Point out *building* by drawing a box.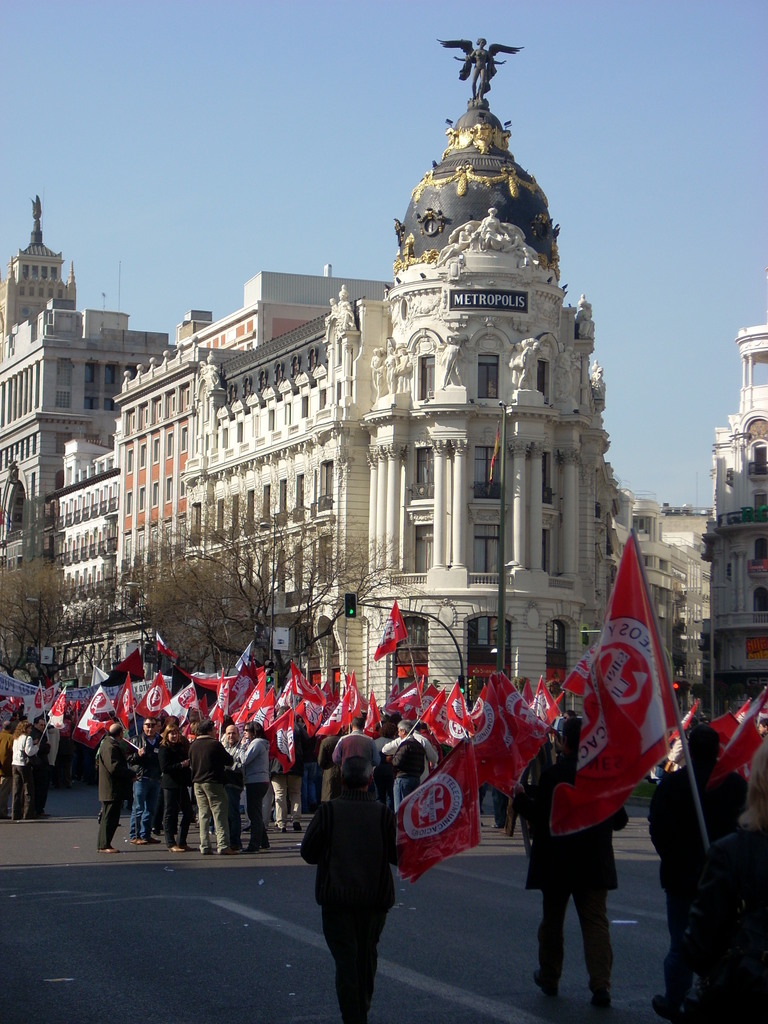
BBox(0, 194, 175, 694).
